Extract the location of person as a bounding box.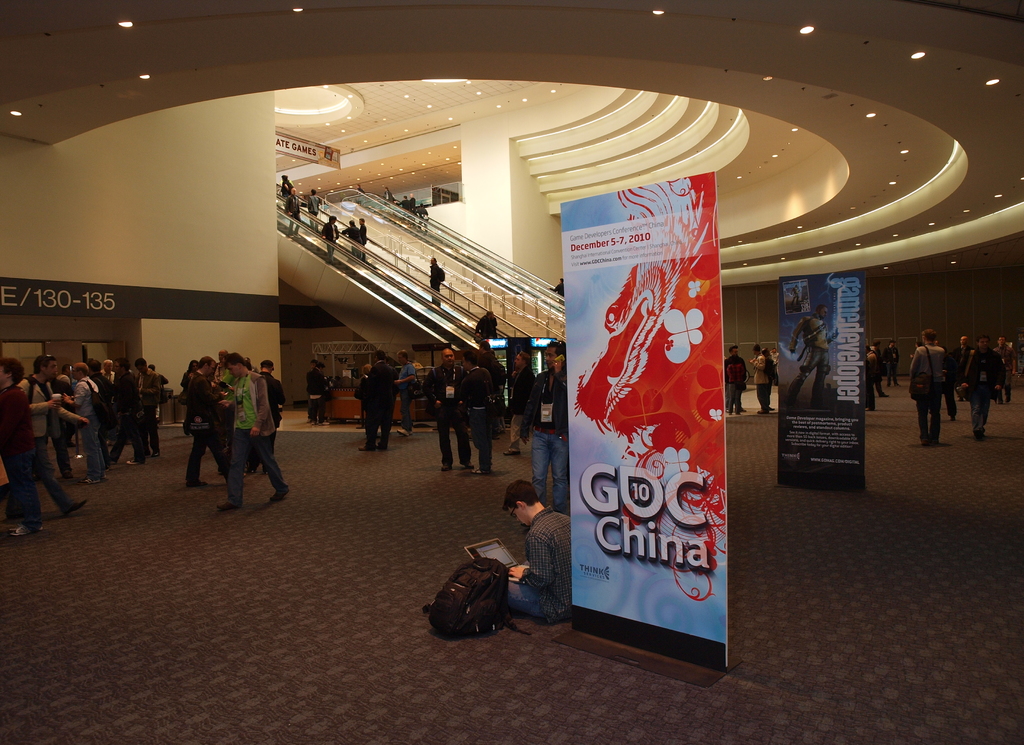
Rect(356, 352, 403, 461).
